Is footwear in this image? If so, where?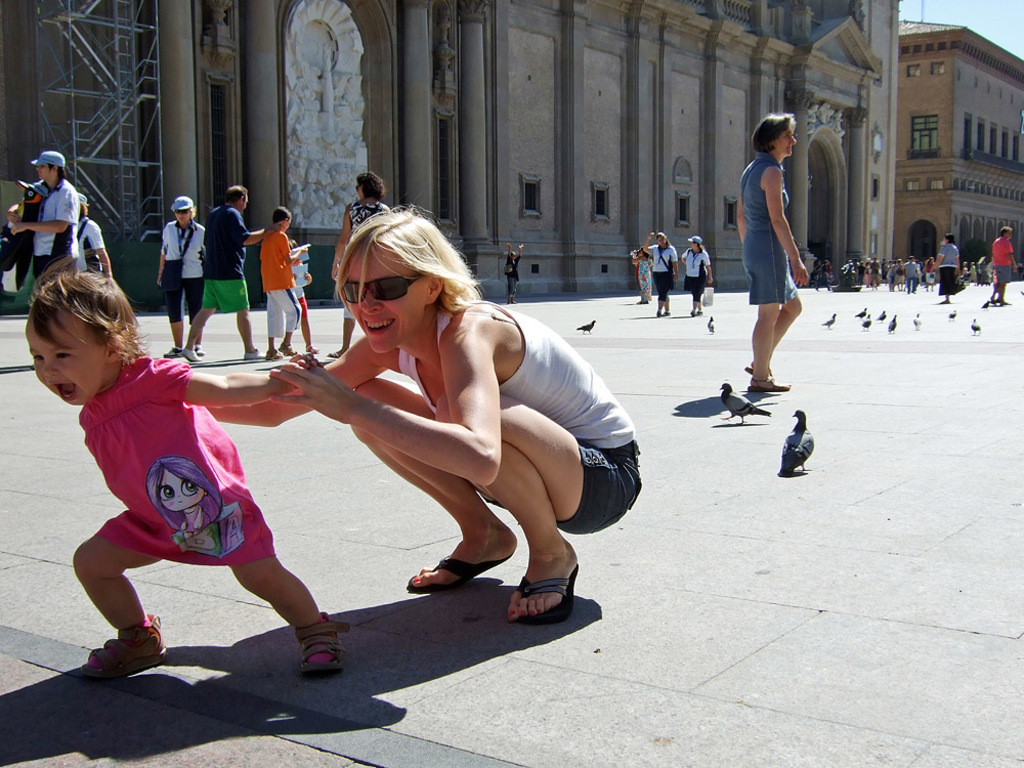
Yes, at BBox(407, 554, 515, 592).
